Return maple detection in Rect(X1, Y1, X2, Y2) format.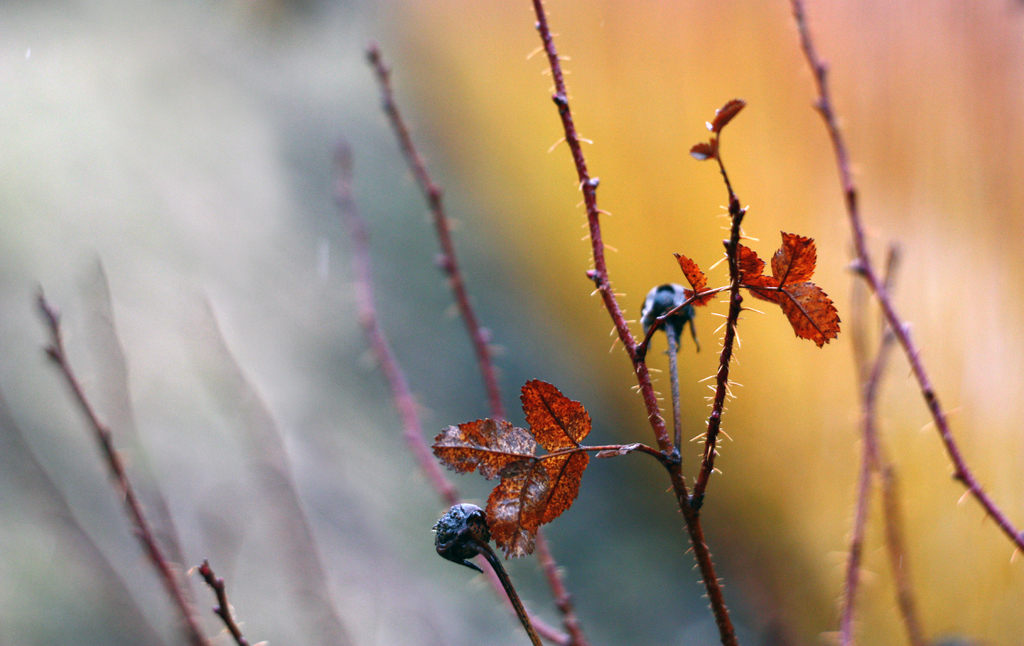
Rect(778, 298, 842, 344).
